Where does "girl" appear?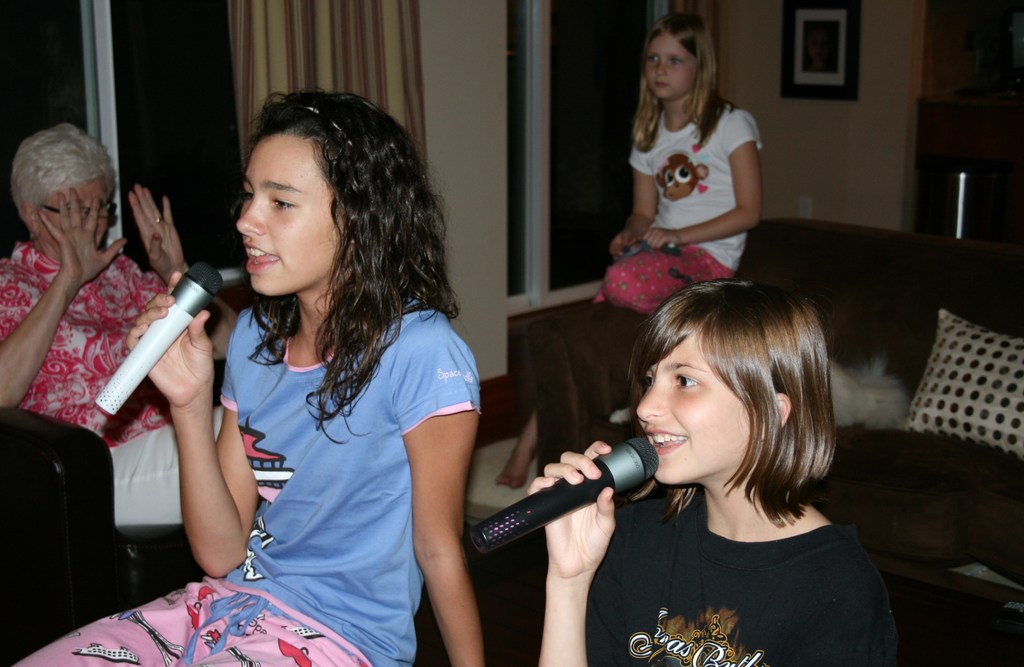
Appears at box=[596, 11, 763, 311].
